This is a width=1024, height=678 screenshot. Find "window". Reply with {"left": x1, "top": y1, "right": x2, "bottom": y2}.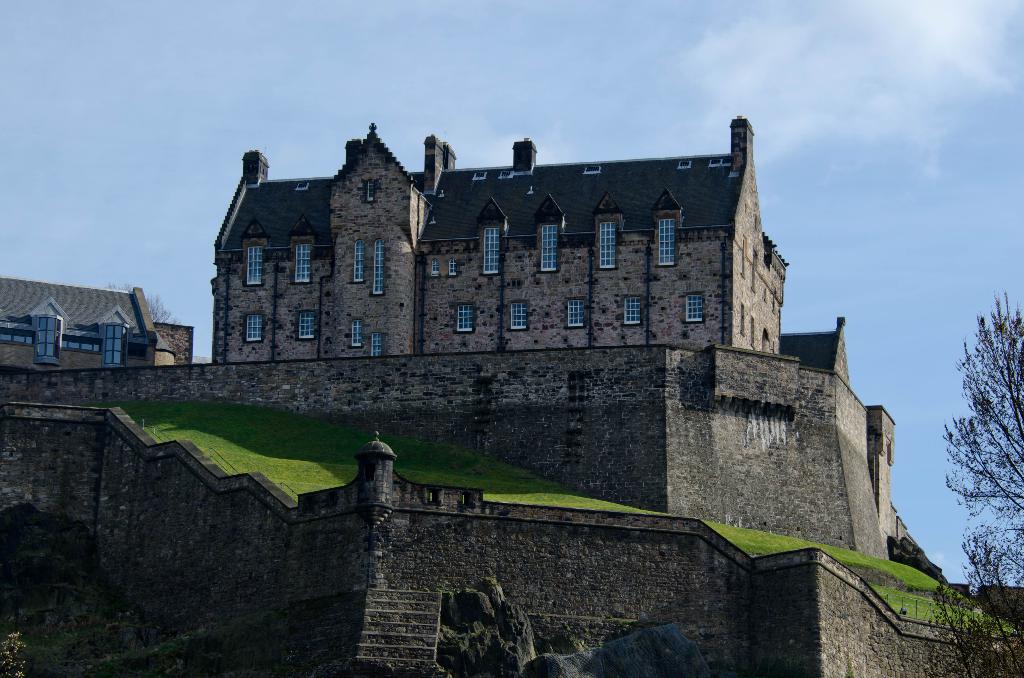
{"left": 287, "top": 246, "right": 317, "bottom": 289}.
